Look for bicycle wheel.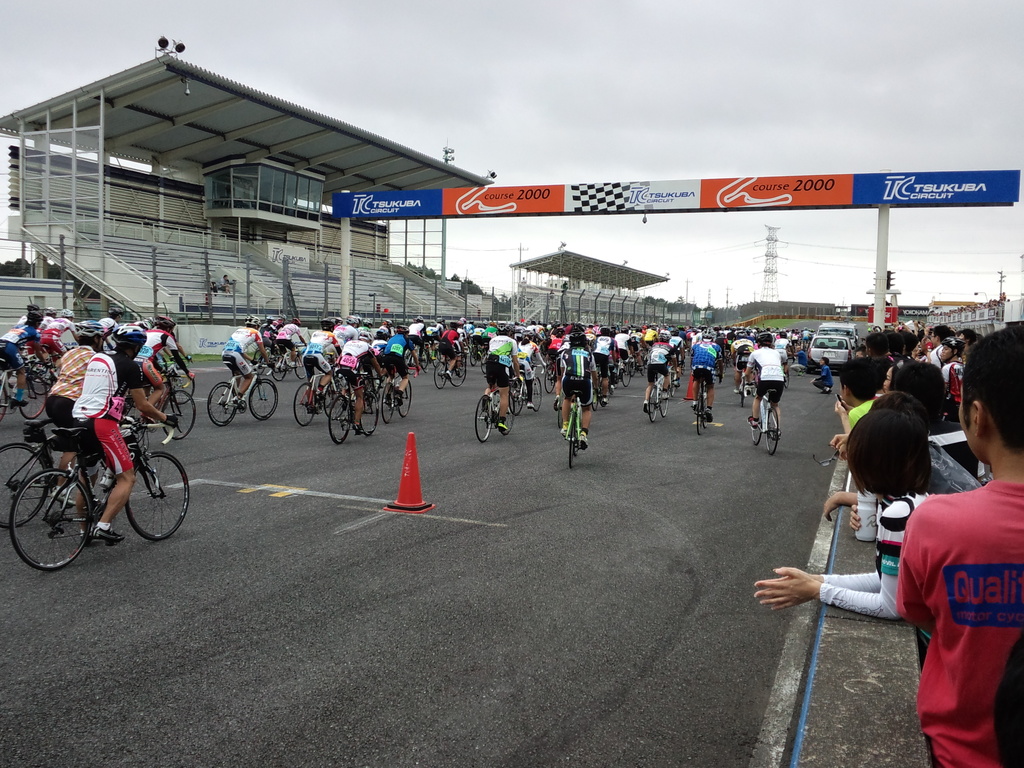
Found: BBox(475, 397, 493, 442).
